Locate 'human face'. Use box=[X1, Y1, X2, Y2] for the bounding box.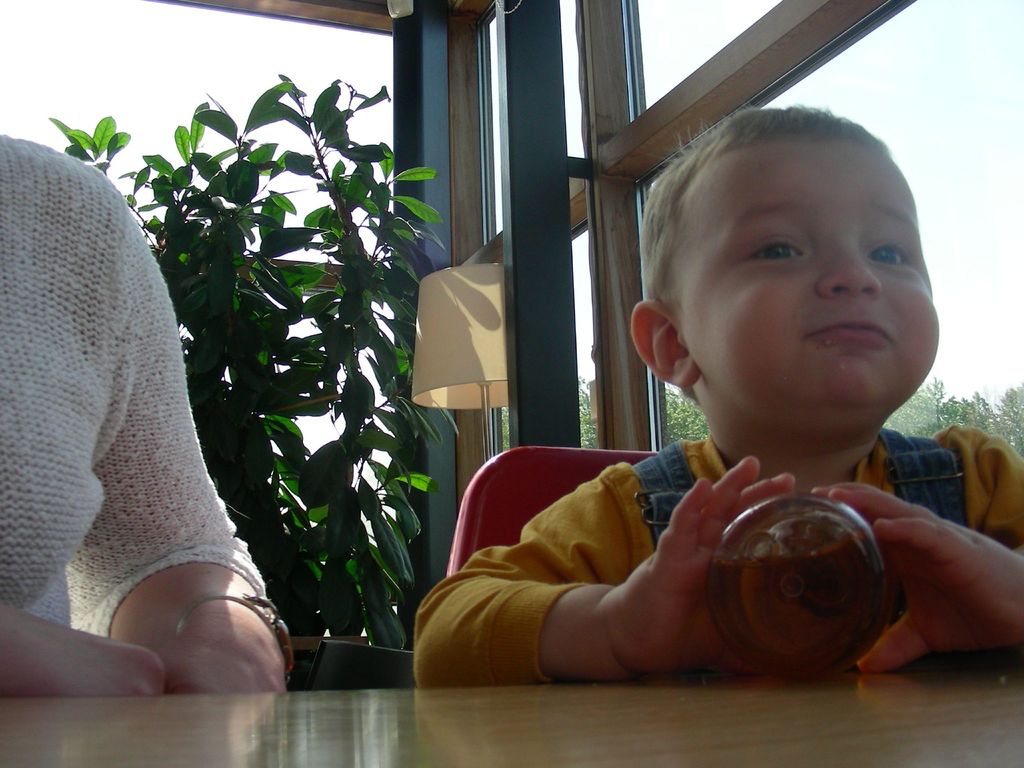
box=[689, 164, 936, 439].
